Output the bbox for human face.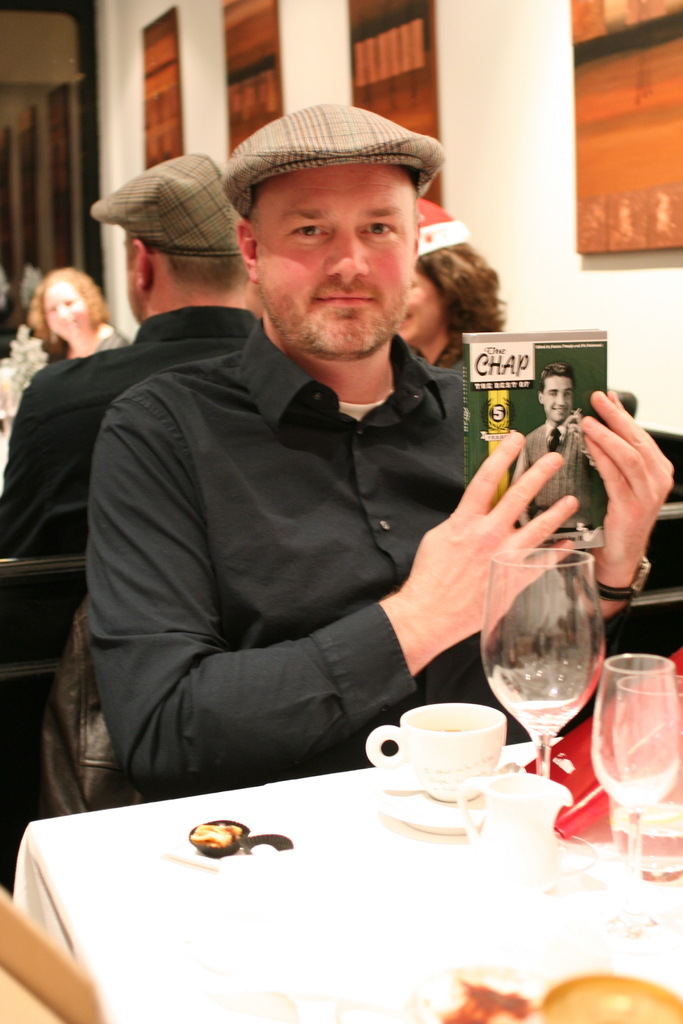
<bbox>254, 166, 412, 365</bbox>.
